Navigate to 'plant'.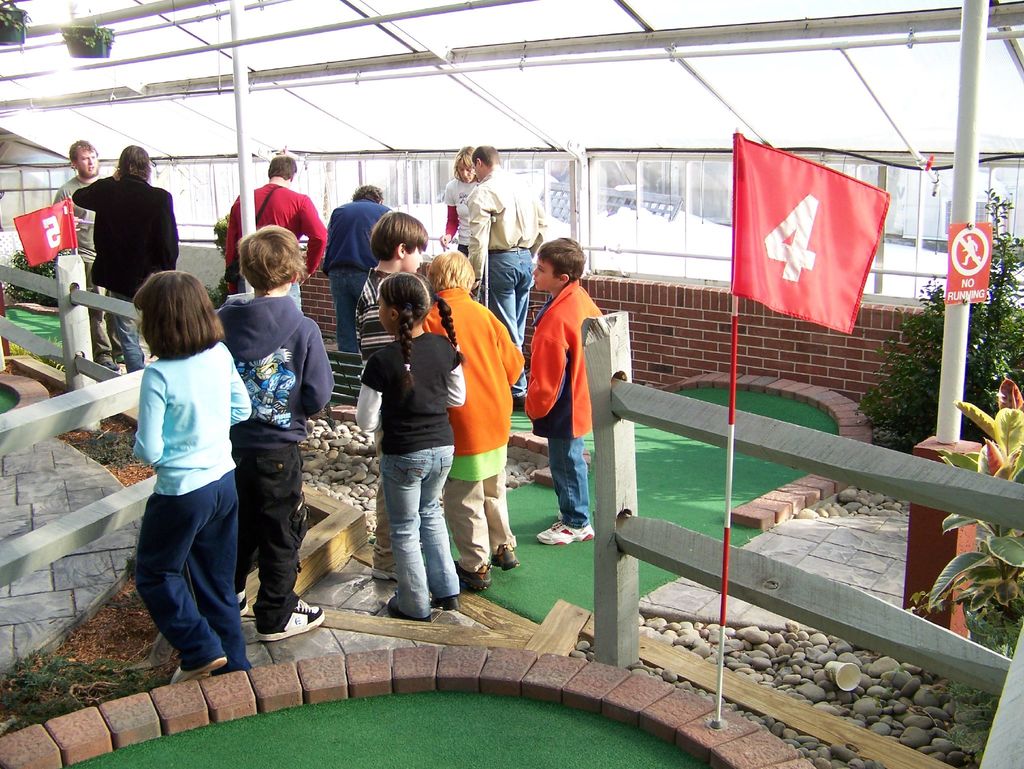
Navigation target: pyautogui.locateOnScreen(212, 213, 227, 257).
